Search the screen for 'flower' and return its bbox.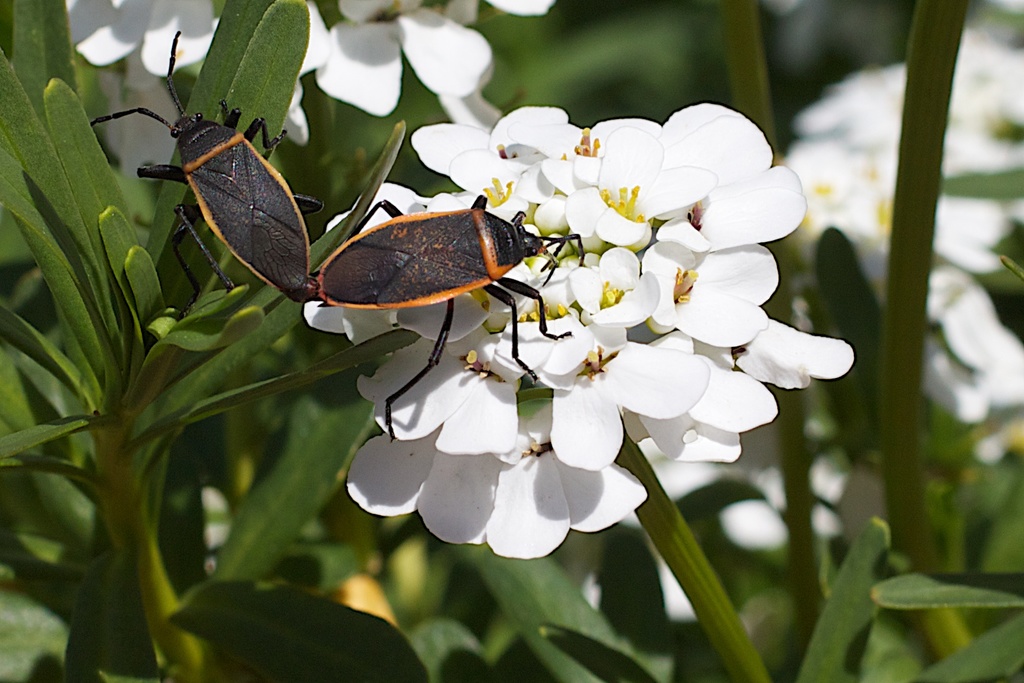
Found: 569, 128, 718, 240.
